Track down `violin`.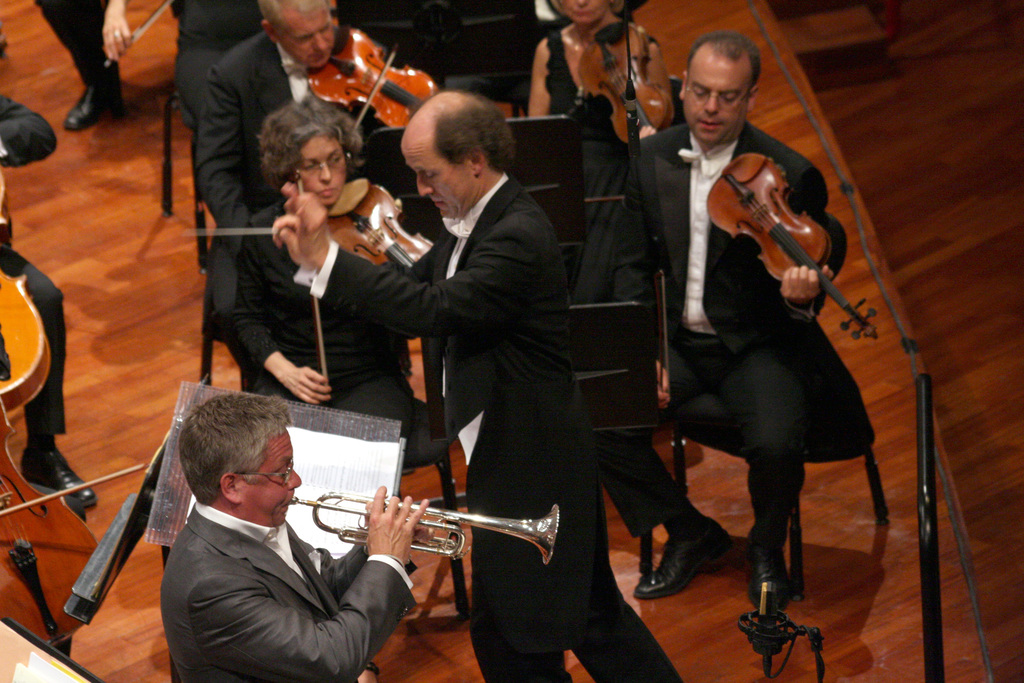
Tracked to bbox(302, 24, 449, 155).
